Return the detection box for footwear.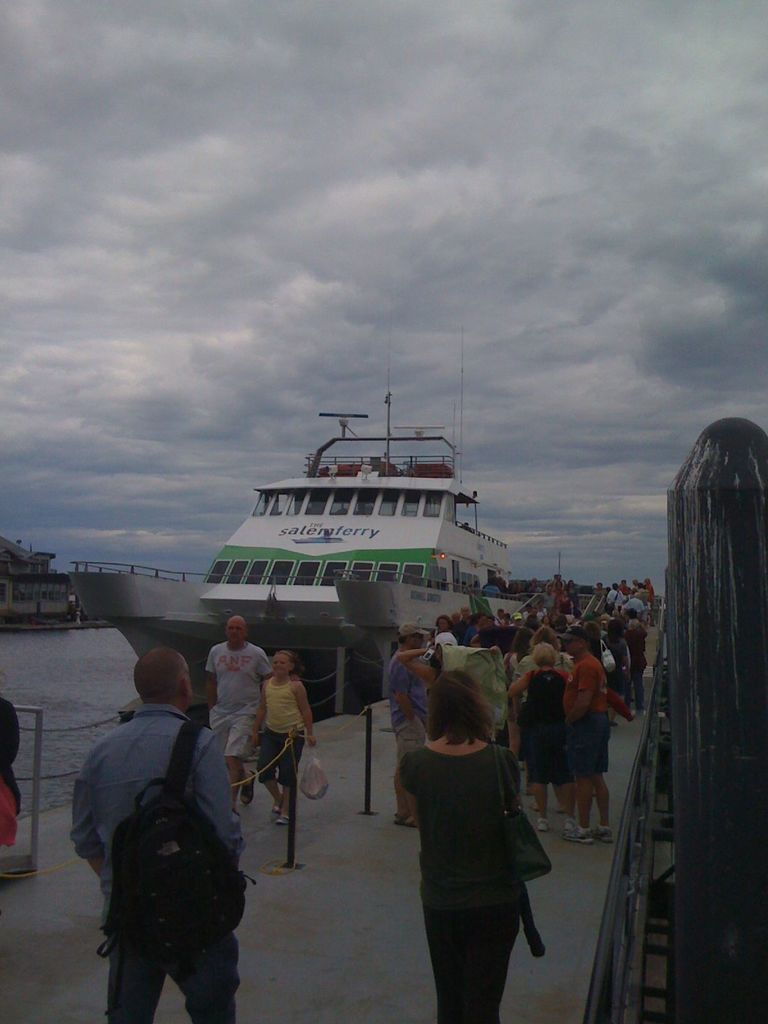
[561,827,591,841].
